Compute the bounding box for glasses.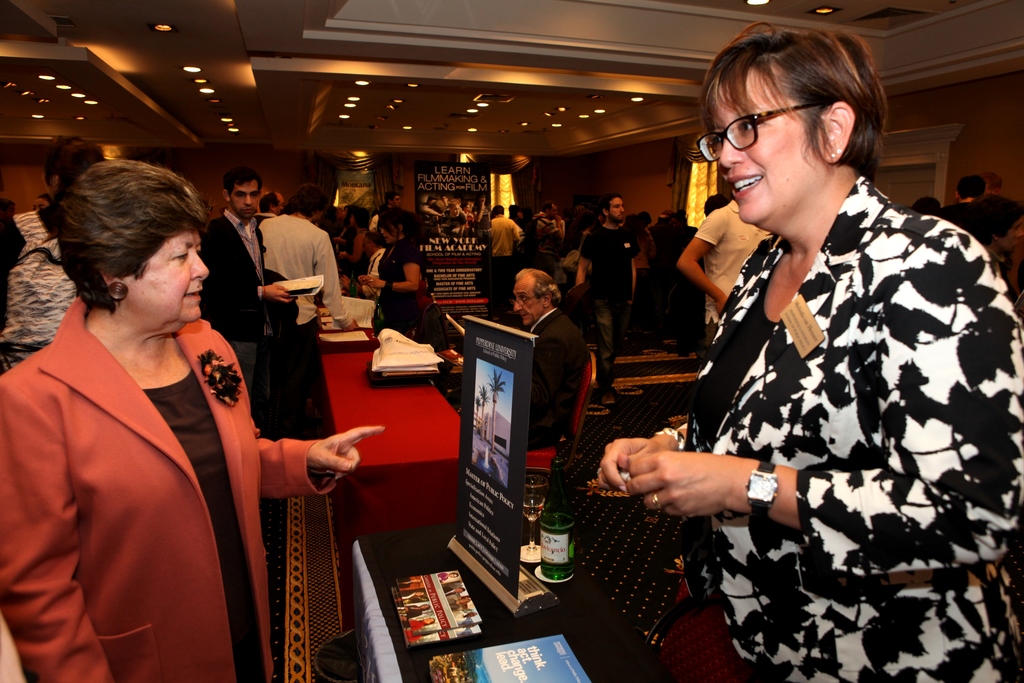
[712,99,810,165].
